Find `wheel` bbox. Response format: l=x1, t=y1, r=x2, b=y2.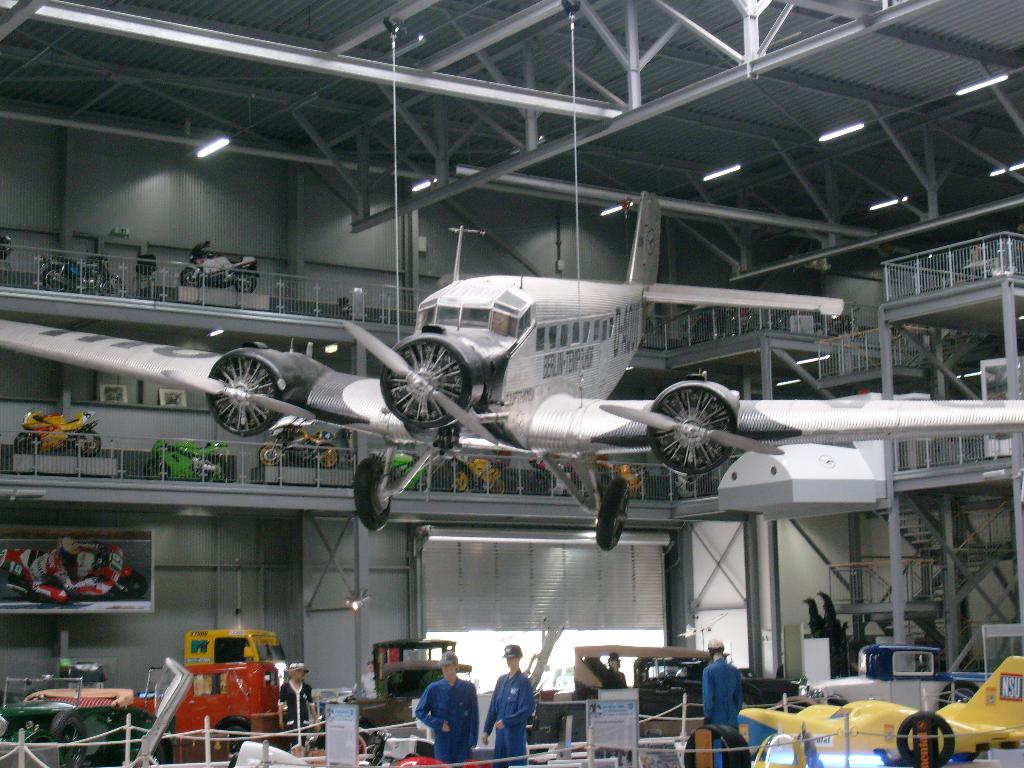
l=417, t=474, r=428, b=490.
